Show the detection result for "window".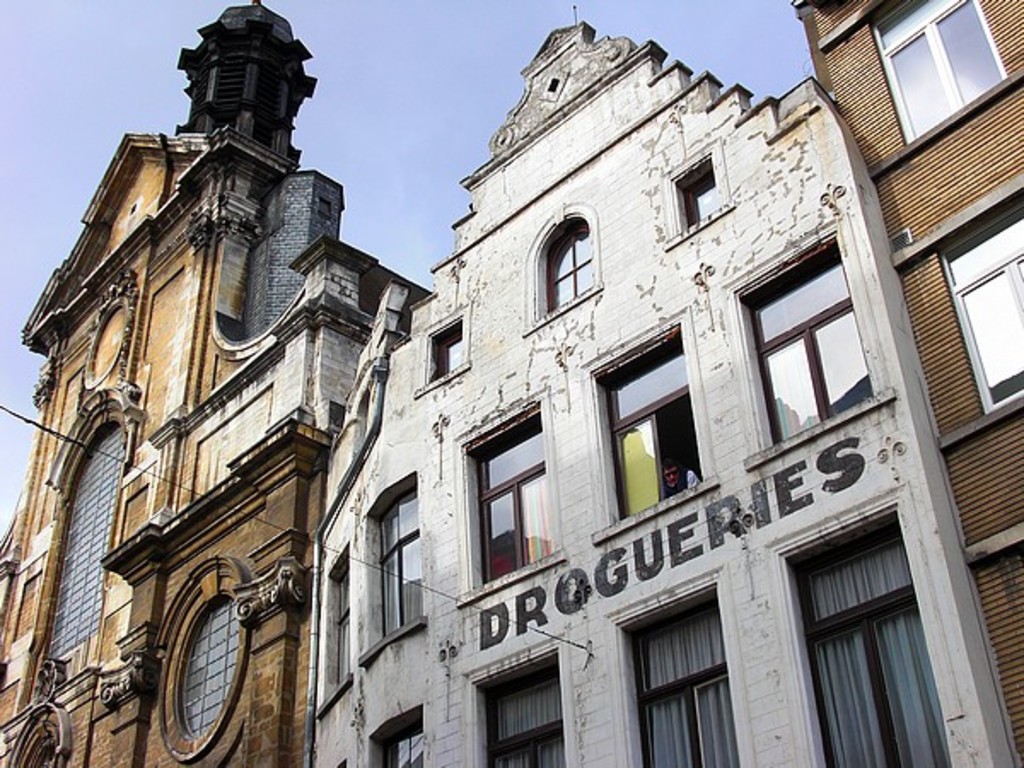
rect(597, 335, 703, 532).
